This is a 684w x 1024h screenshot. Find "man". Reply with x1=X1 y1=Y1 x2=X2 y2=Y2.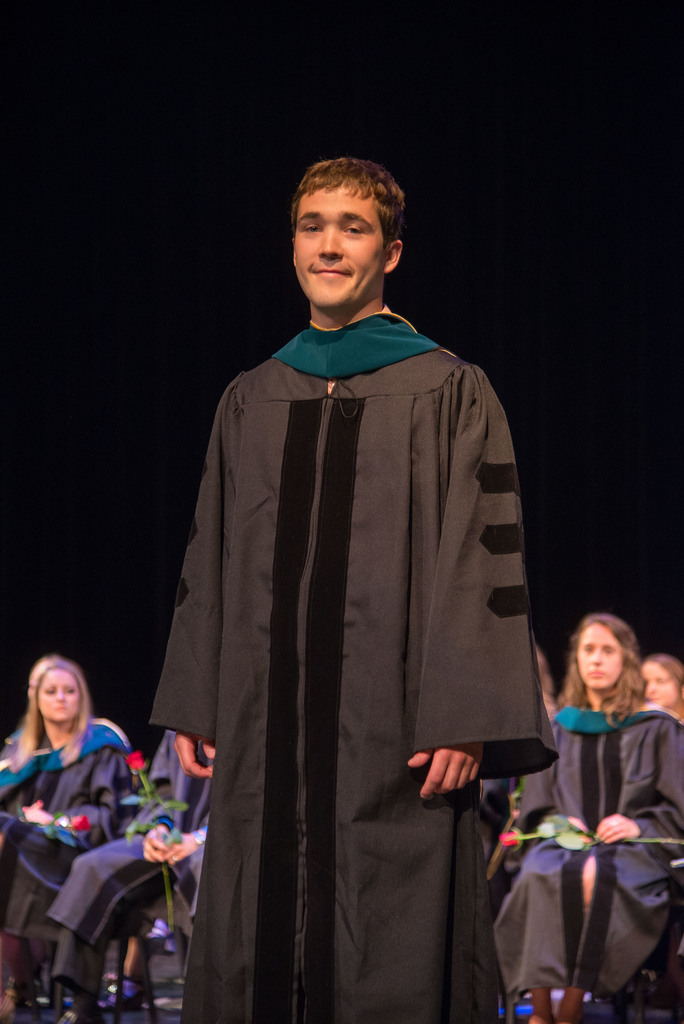
x1=131 y1=150 x2=547 y2=1017.
